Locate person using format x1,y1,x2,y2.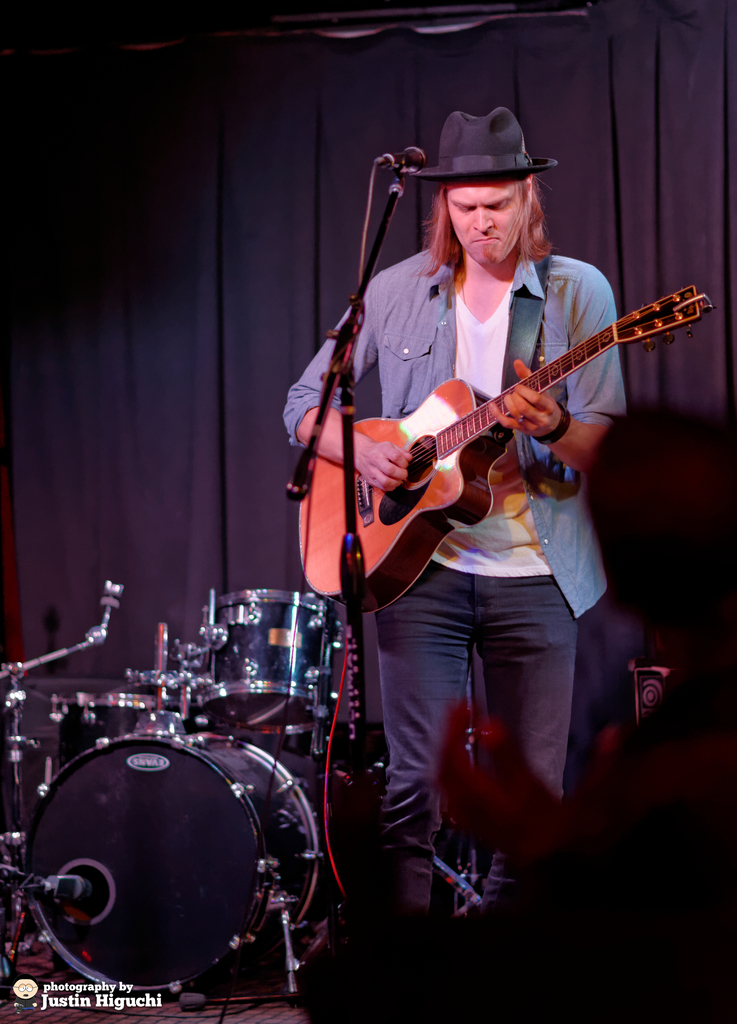
302,70,681,894.
